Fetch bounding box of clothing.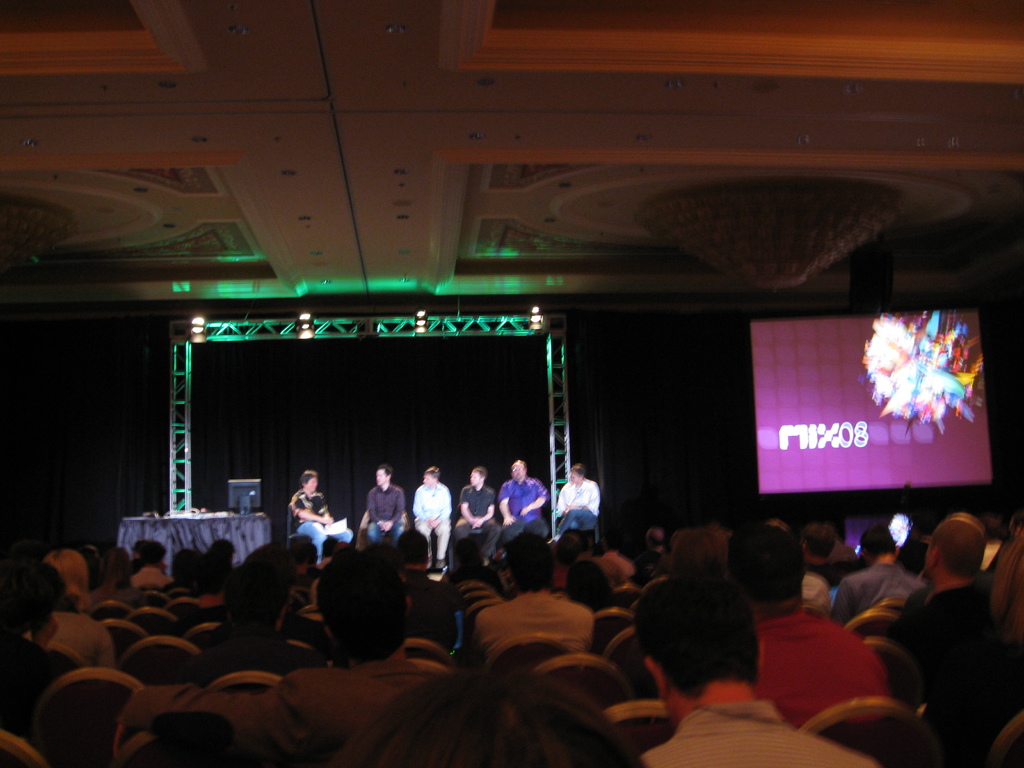
Bbox: box(454, 487, 500, 561).
